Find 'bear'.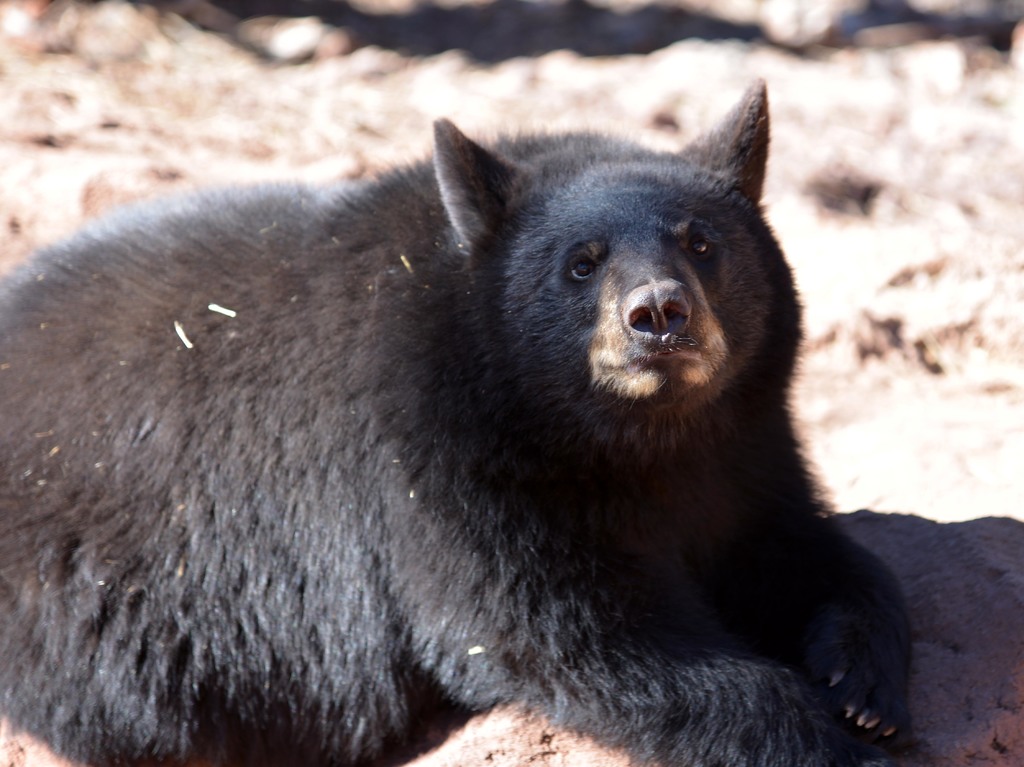
0,76,915,766.
